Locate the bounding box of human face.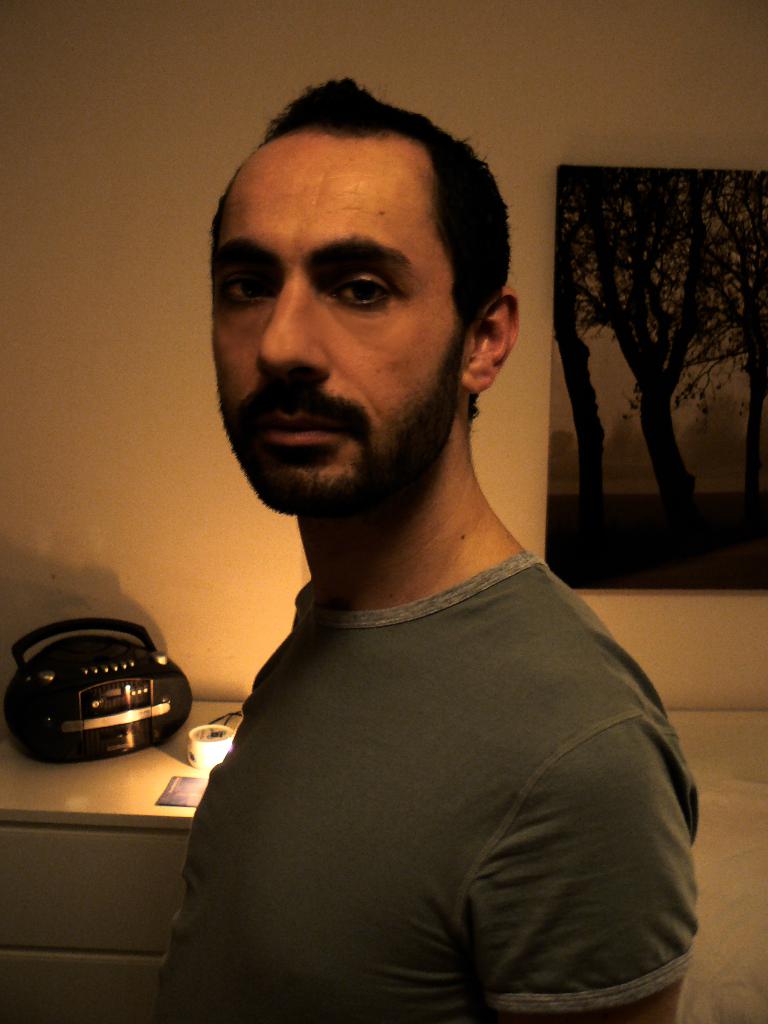
Bounding box: 198:116:451:536.
